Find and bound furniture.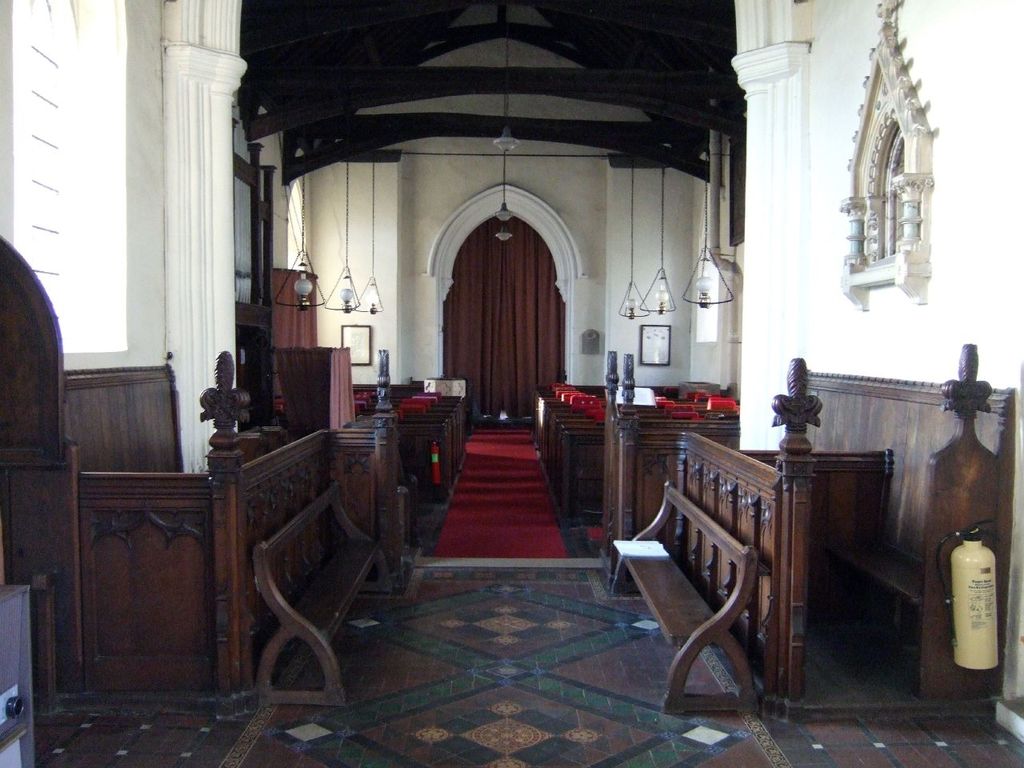
Bound: bbox=(610, 342, 1014, 722).
